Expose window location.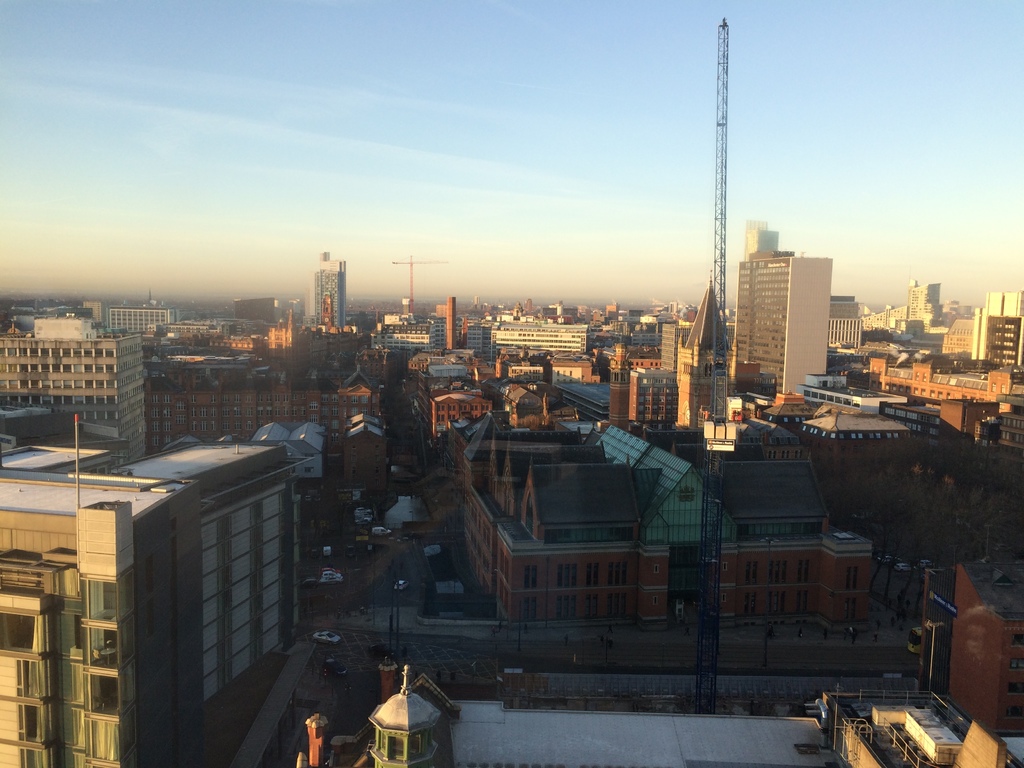
Exposed at x1=747, y1=559, x2=756, y2=583.
